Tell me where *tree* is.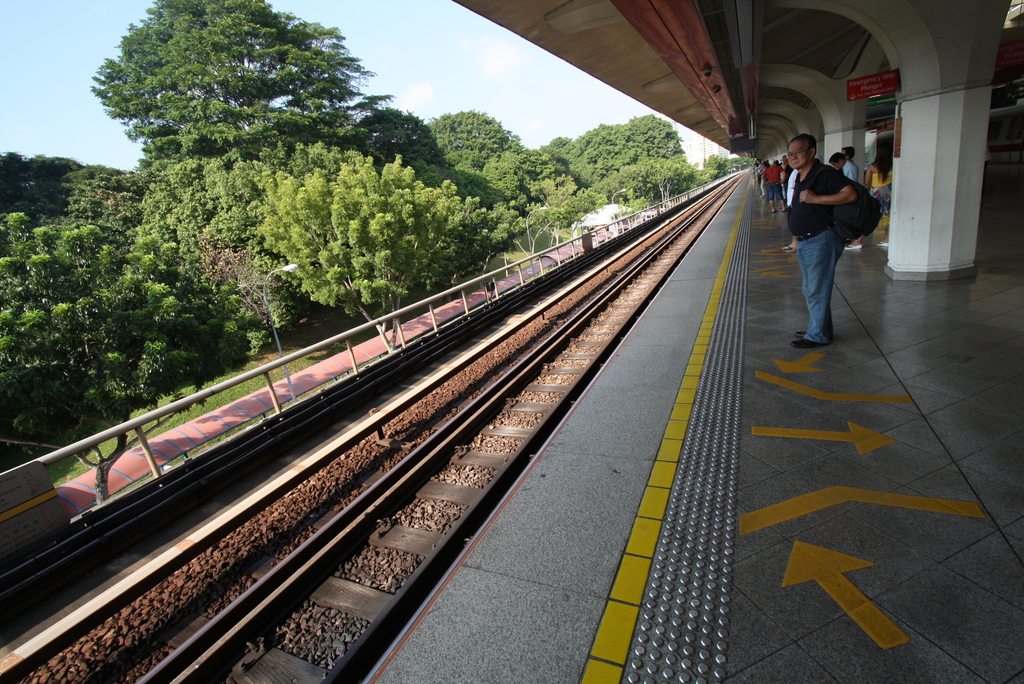
*tree* is at [x1=255, y1=139, x2=464, y2=357].
